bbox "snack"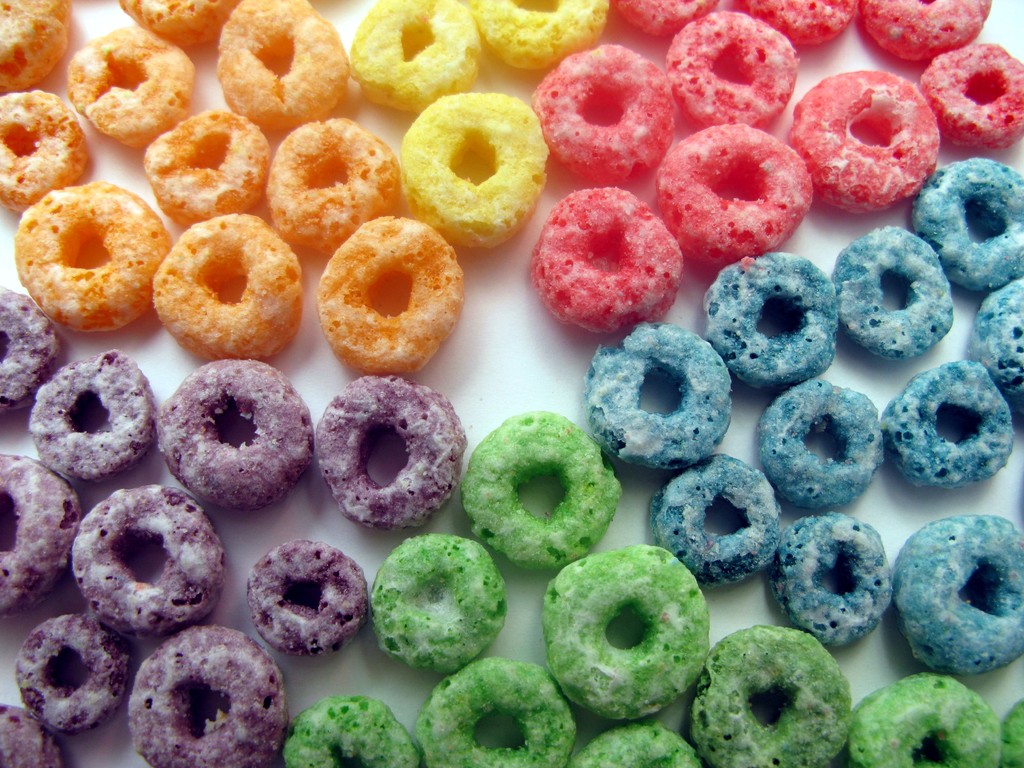
left=1002, top=701, right=1023, bottom=767
